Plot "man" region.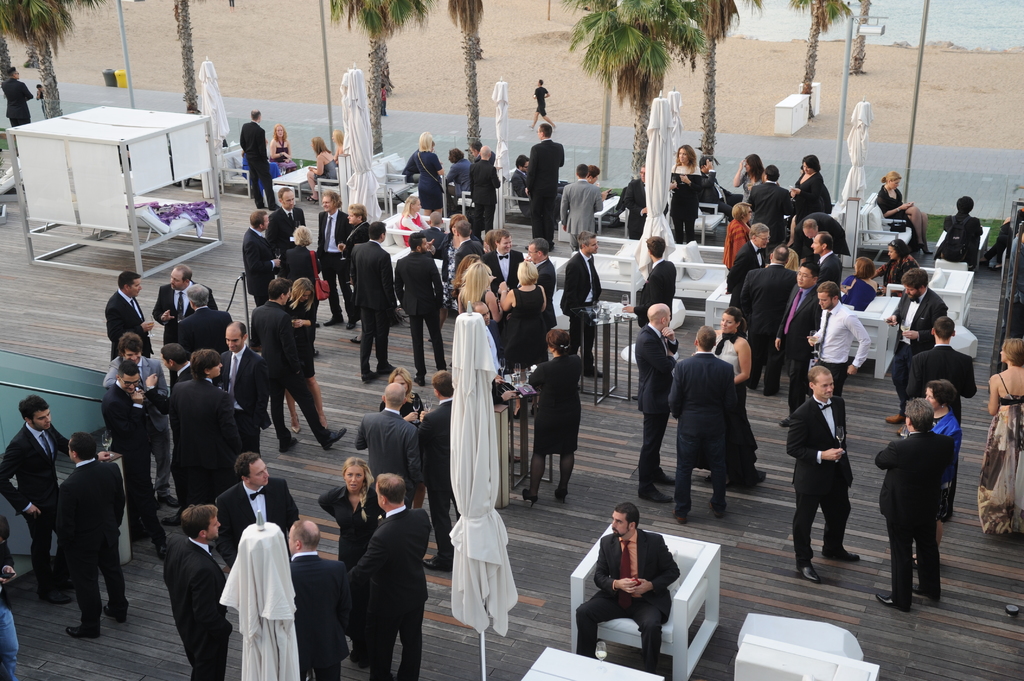
Plotted at 698/155/741/221.
